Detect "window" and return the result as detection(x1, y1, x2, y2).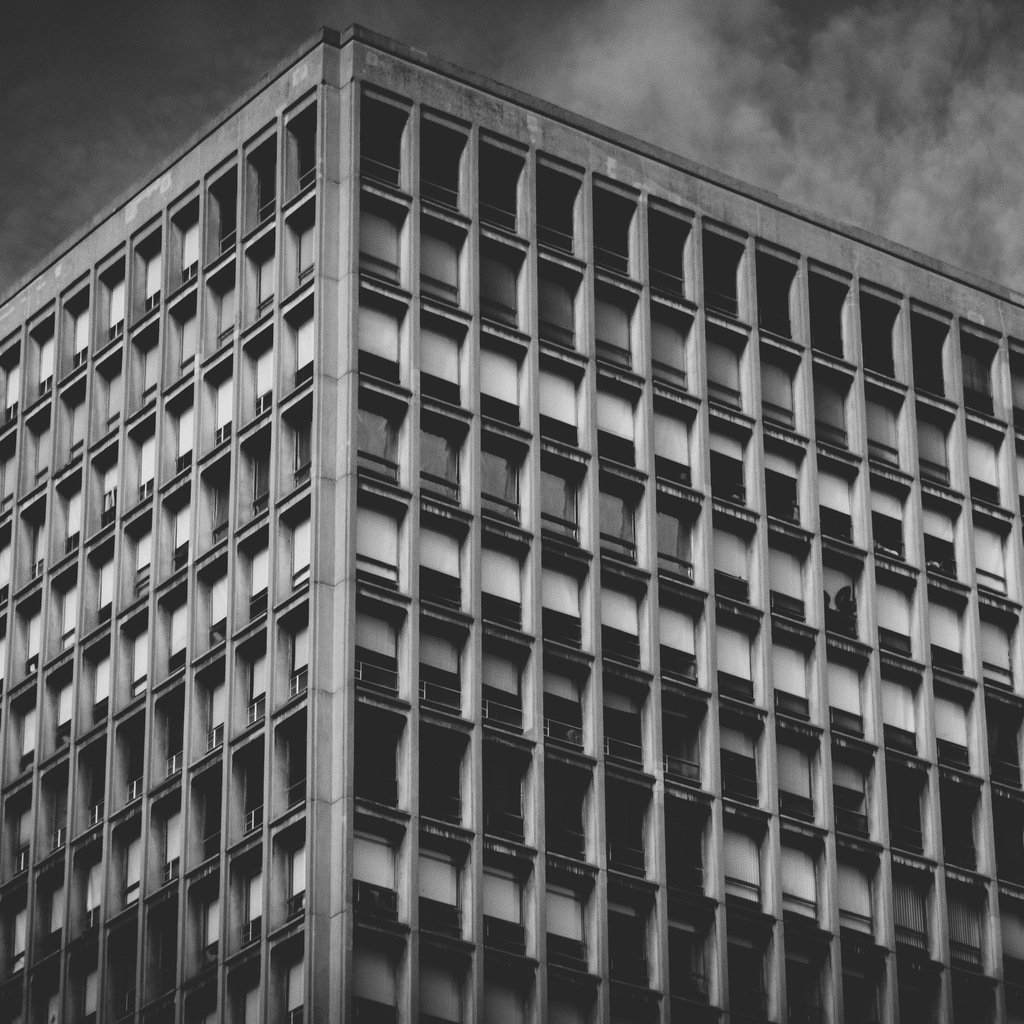
detection(966, 504, 1023, 609).
